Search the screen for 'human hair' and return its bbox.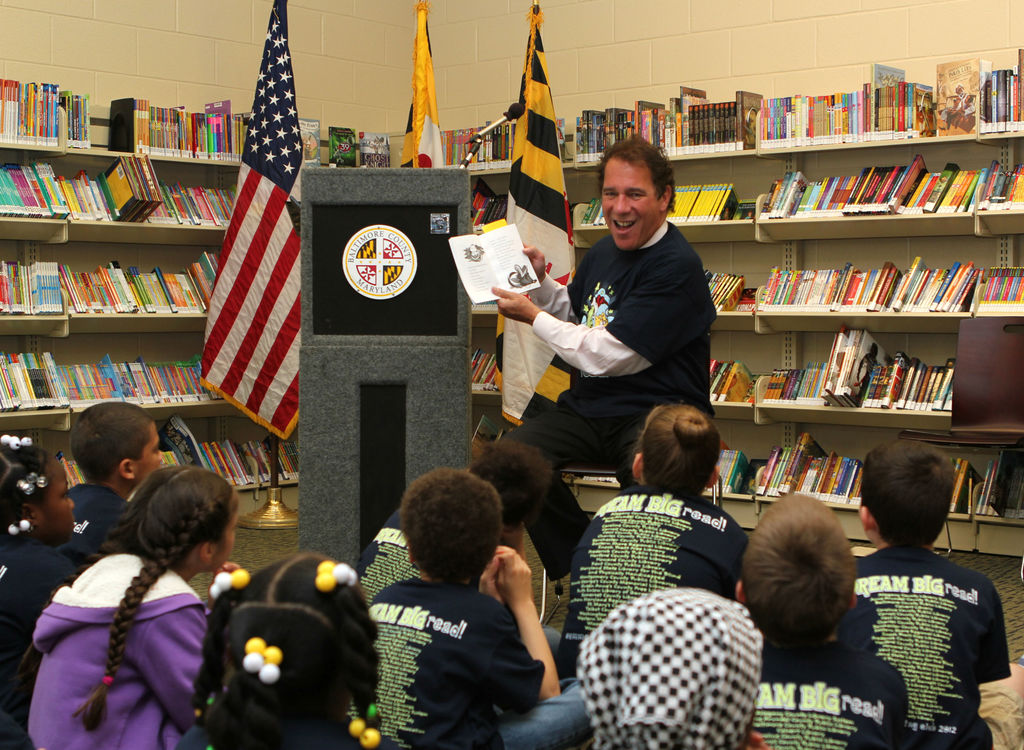
Found: {"x1": 637, "y1": 401, "x2": 716, "y2": 506}.
